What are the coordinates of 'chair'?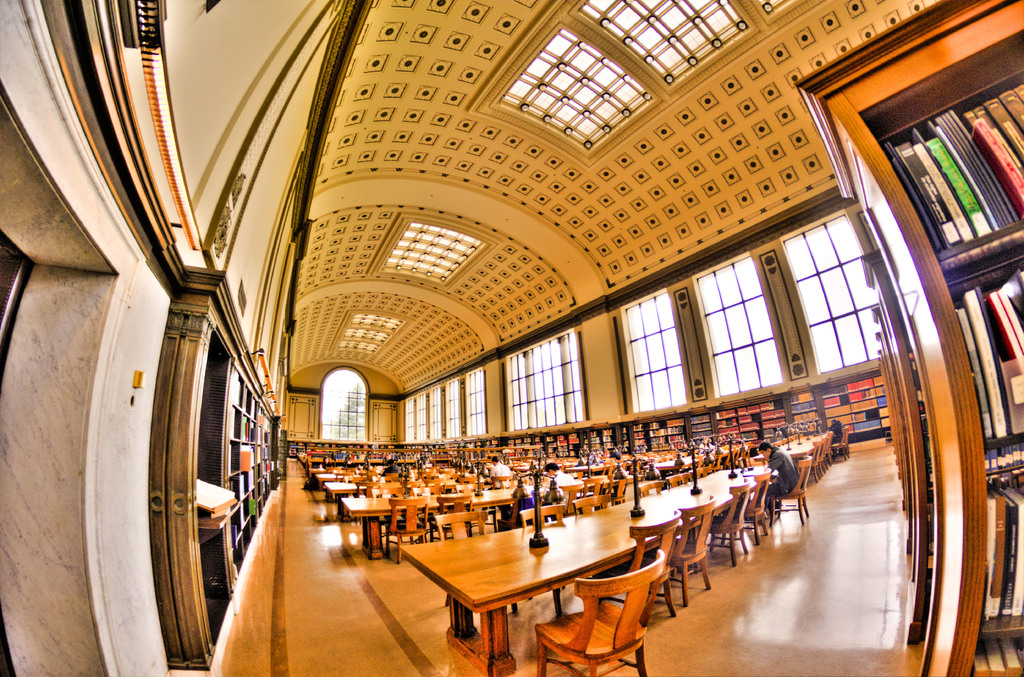
430, 506, 521, 616.
